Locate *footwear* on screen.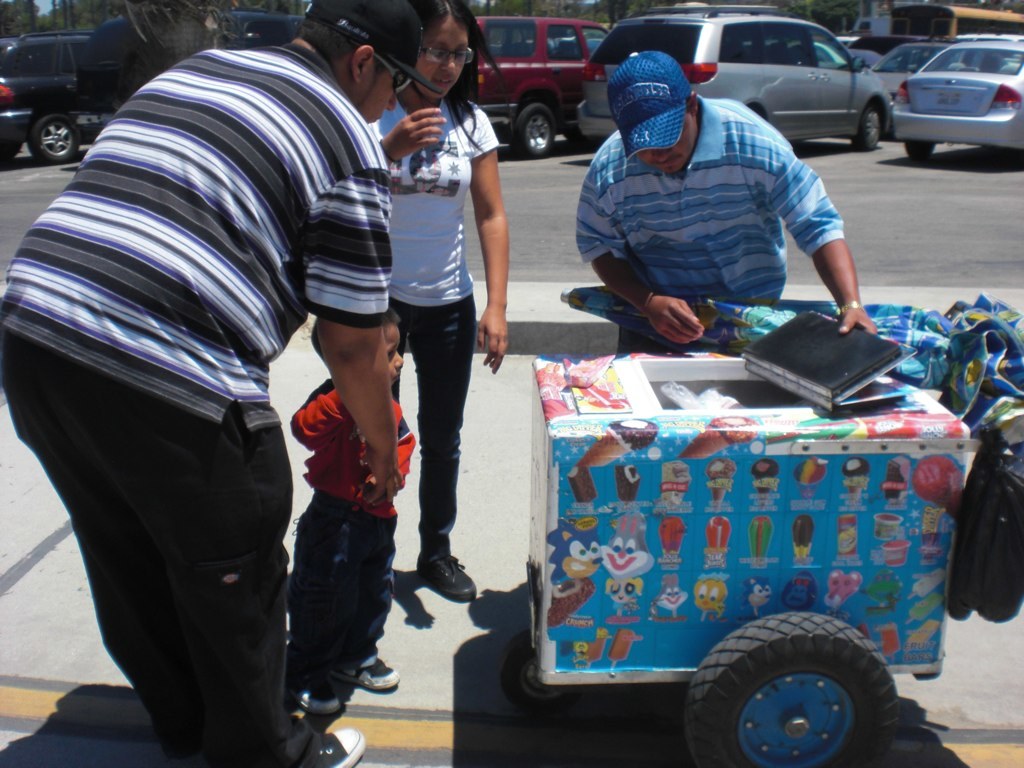
On screen at {"left": 287, "top": 674, "right": 337, "bottom": 719}.
